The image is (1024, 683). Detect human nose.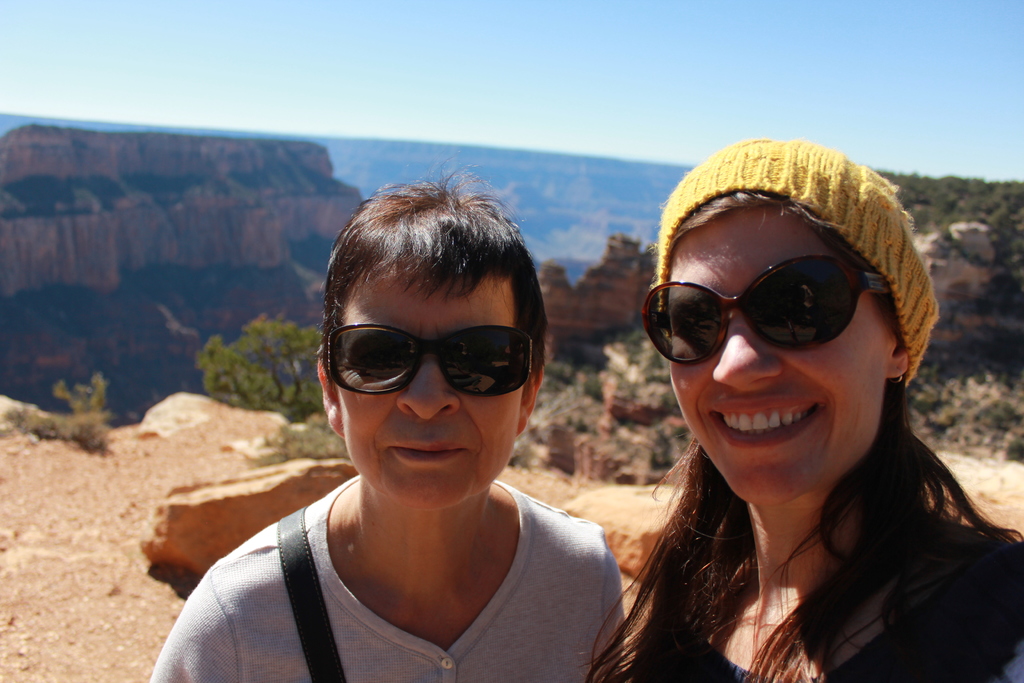
Detection: 714, 302, 781, 387.
